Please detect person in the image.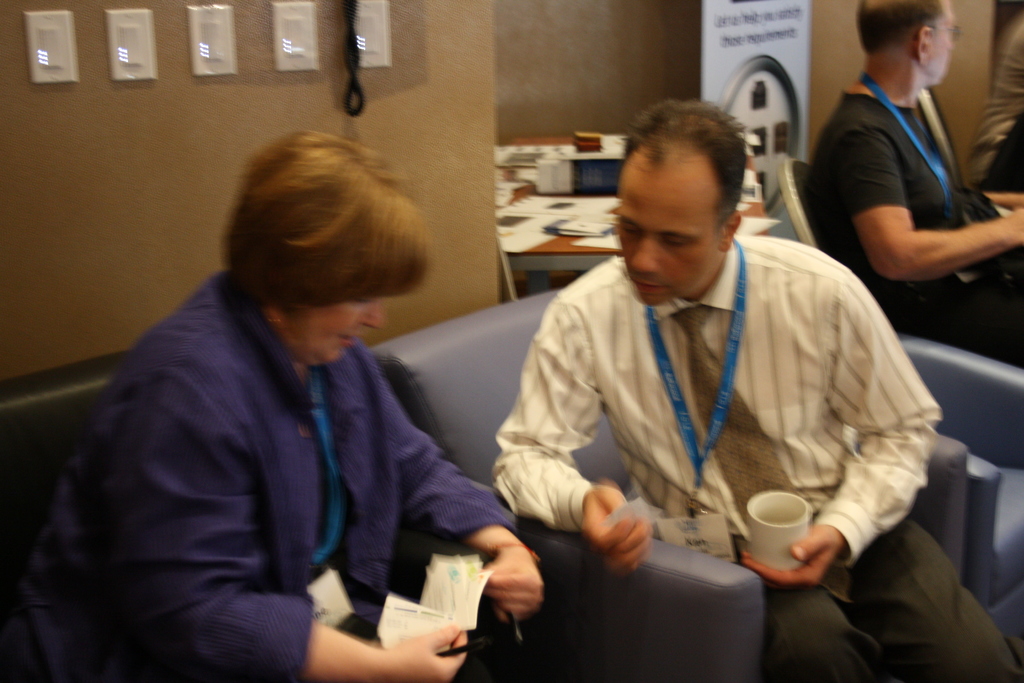
bbox=[492, 97, 1023, 682].
